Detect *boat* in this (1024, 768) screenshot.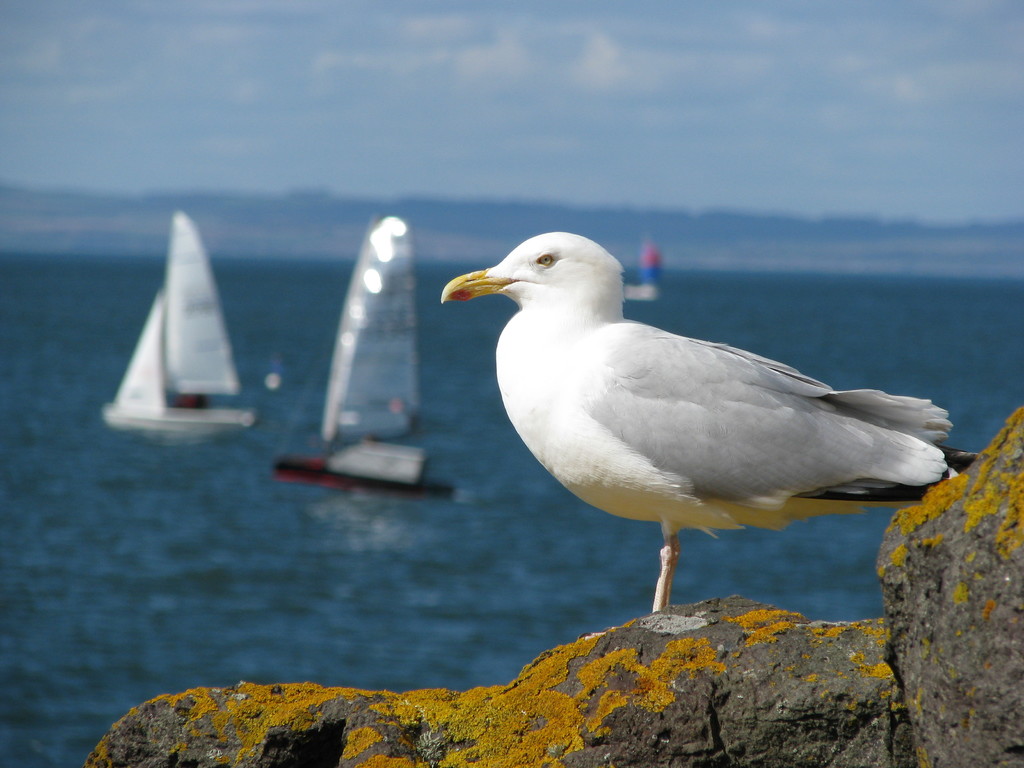
Detection: bbox(267, 209, 458, 504).
